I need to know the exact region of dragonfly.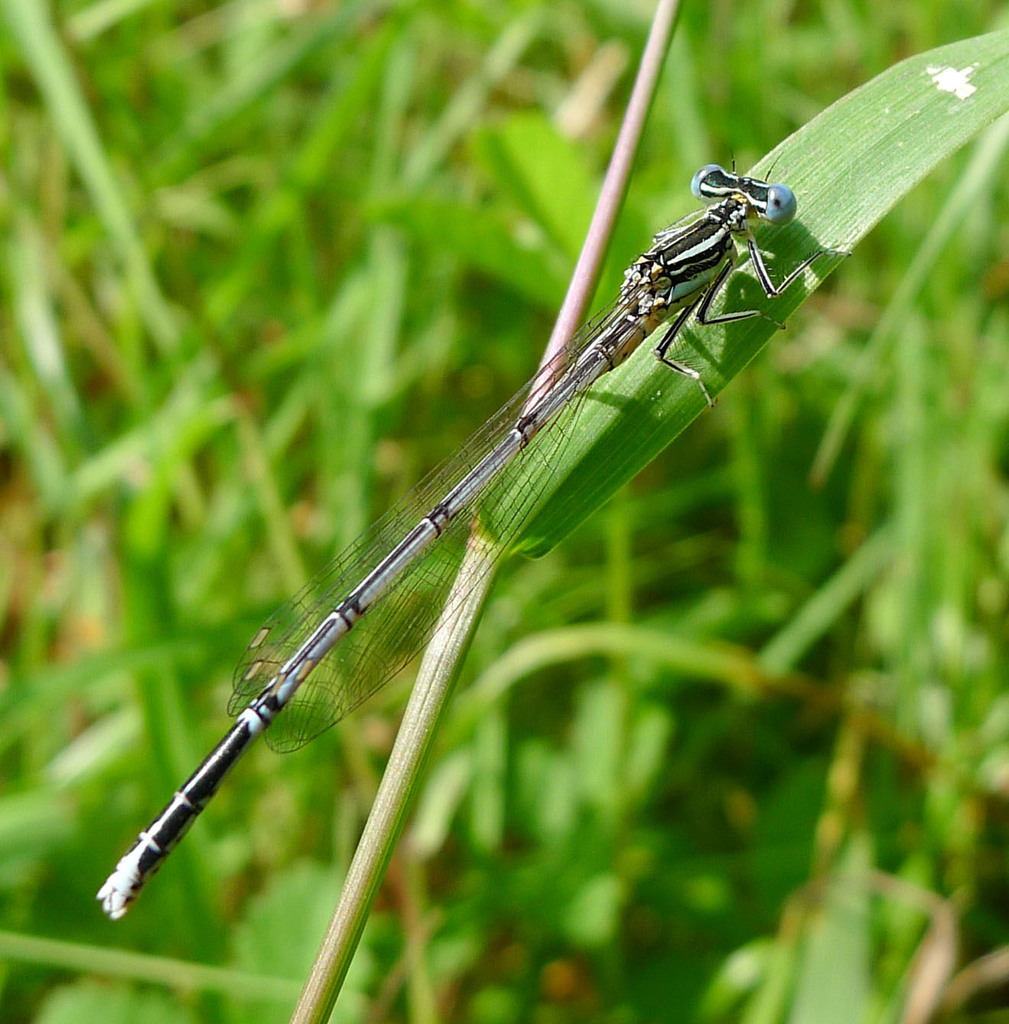
Region: 93 149 860 930.
